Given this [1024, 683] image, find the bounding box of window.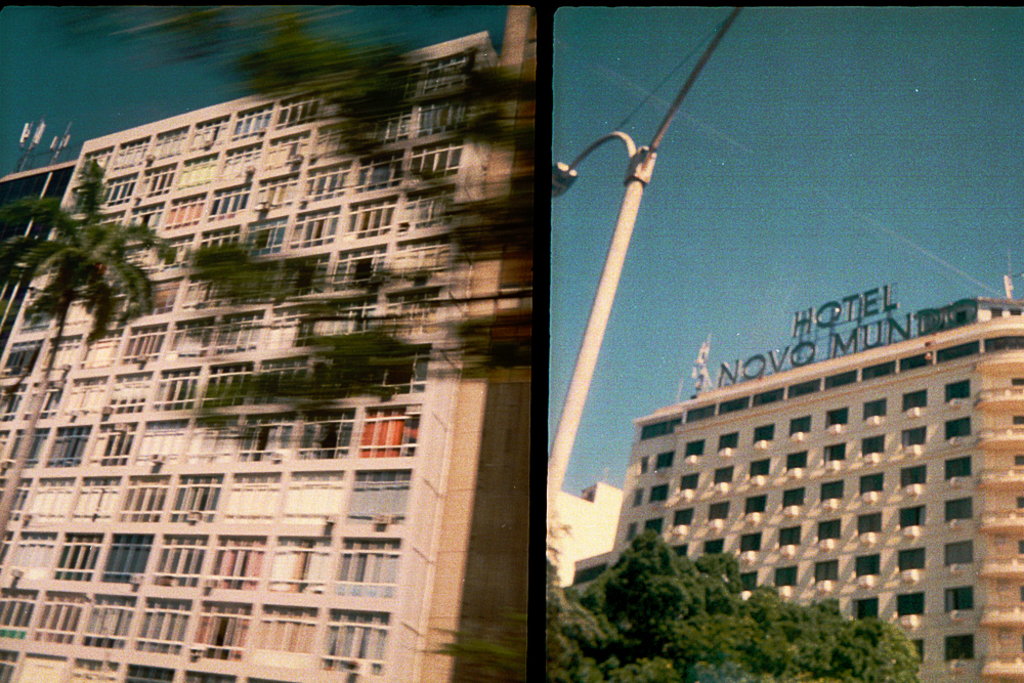
(739,530,762,549).
